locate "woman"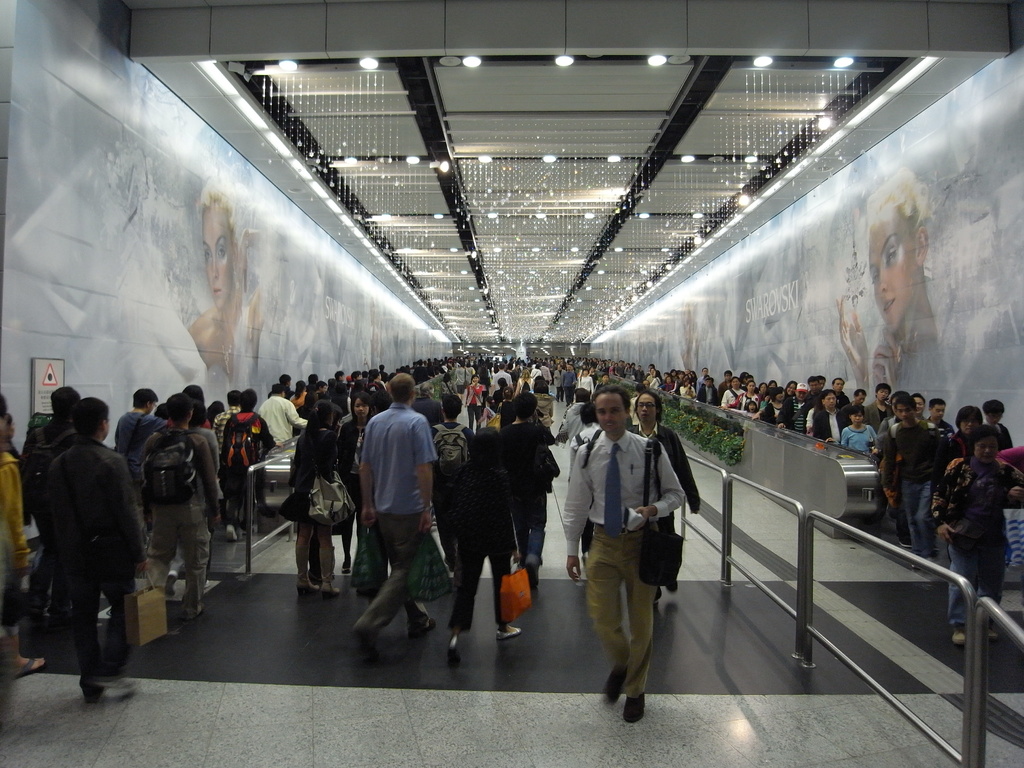
bbox=[947, 406, 986, 466]
